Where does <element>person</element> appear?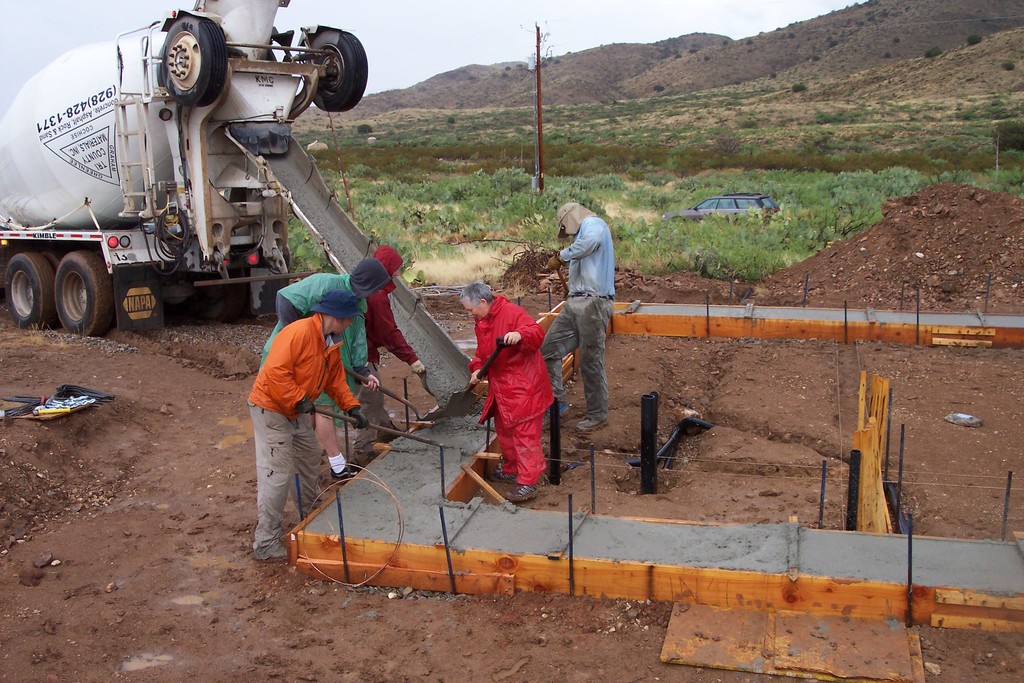
Appears at detection(245, 292, 369, 564).
